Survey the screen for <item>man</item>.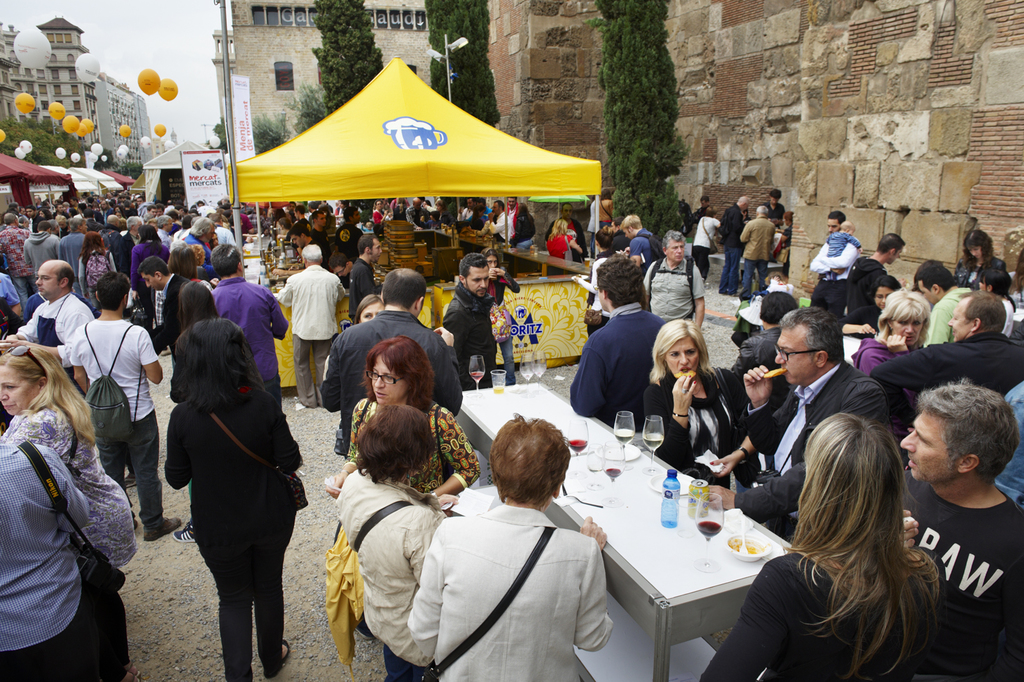
Survey found: box(24, 217, 60, 268).
